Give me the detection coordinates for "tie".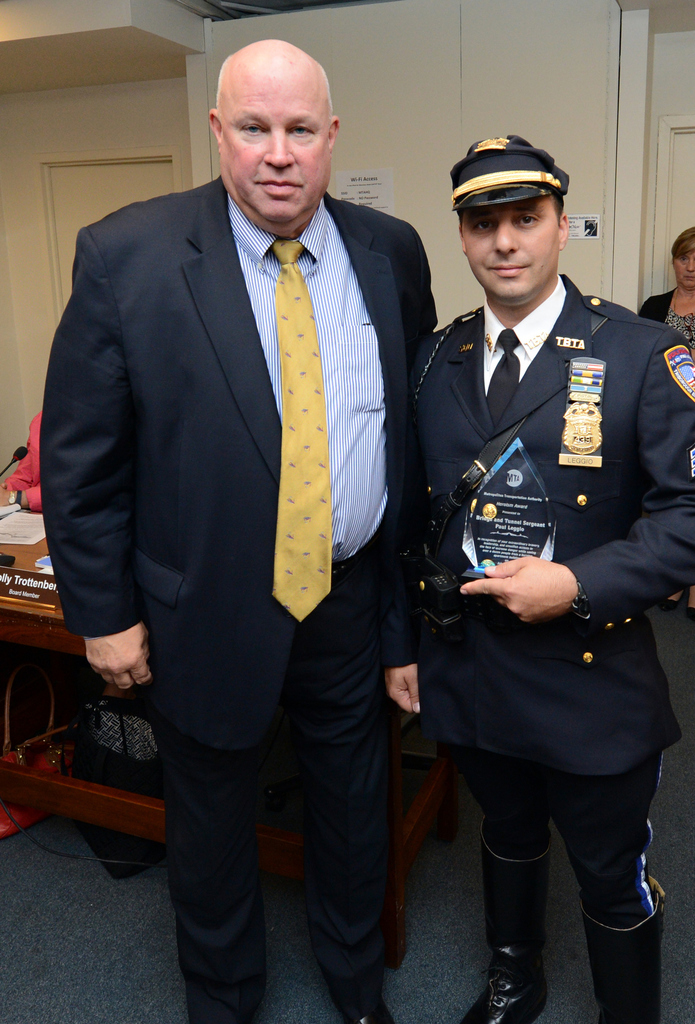
(483, 328, 518, 426).
